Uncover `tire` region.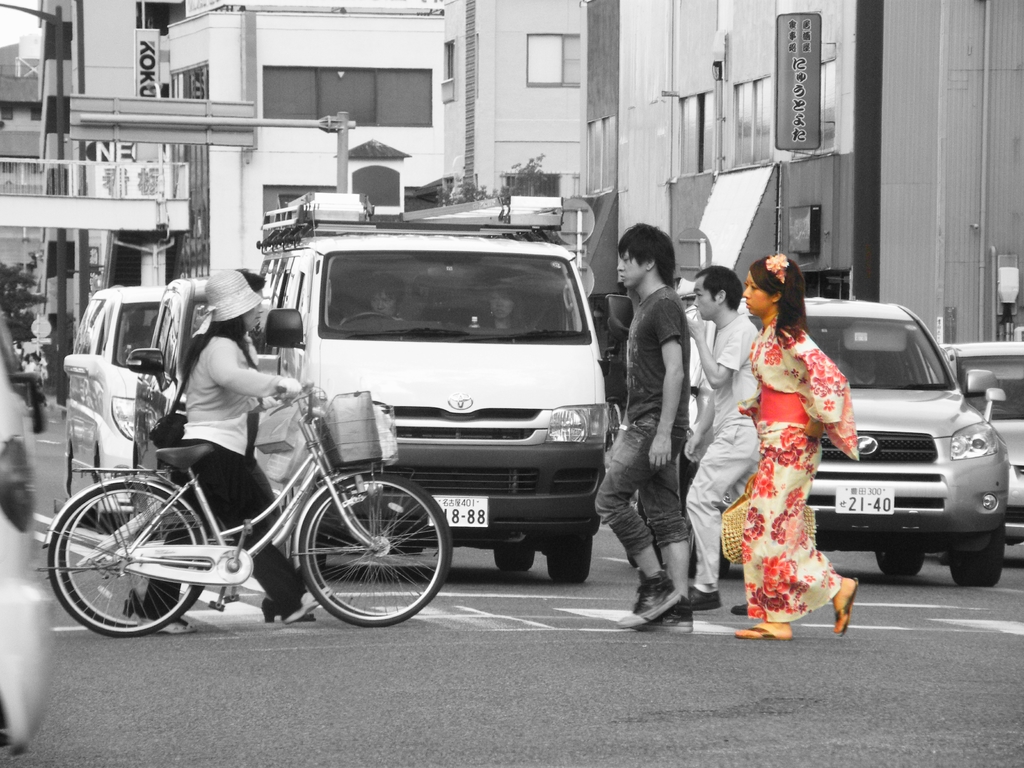
Uncovered: rect(546, 537, 591, 584).
